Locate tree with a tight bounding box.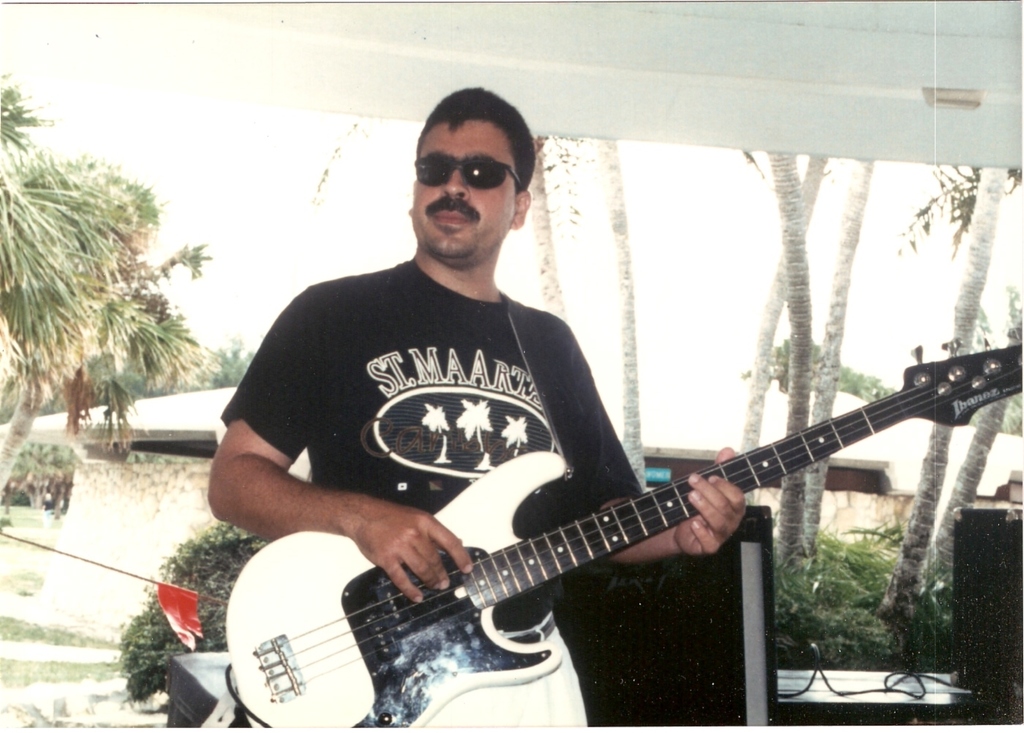
{"left": 770, "top": 148, "right": 811, "bottom": 580}.
